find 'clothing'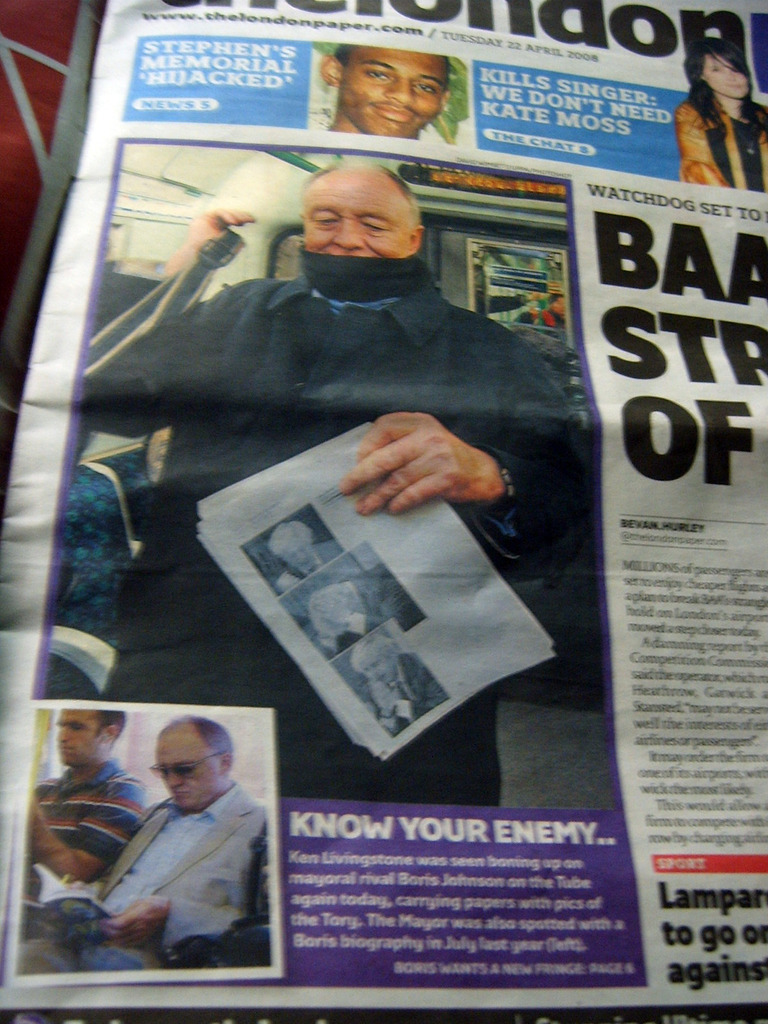
<region>30, 762, 145, 939</region>
